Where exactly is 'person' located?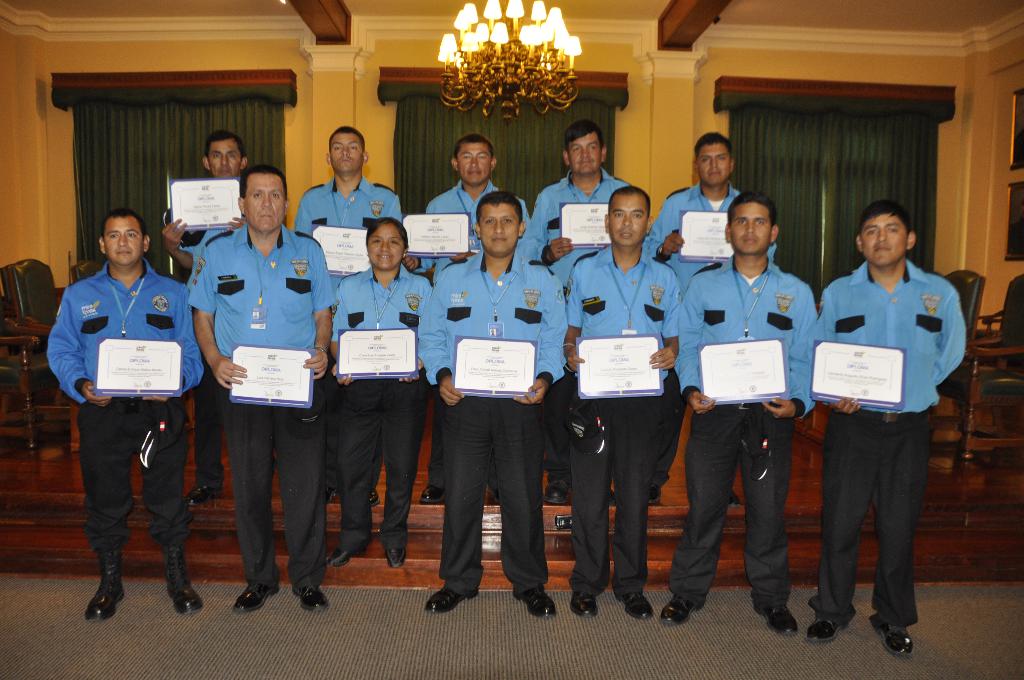
Its bounding box is 417, 188, 575, 619.
